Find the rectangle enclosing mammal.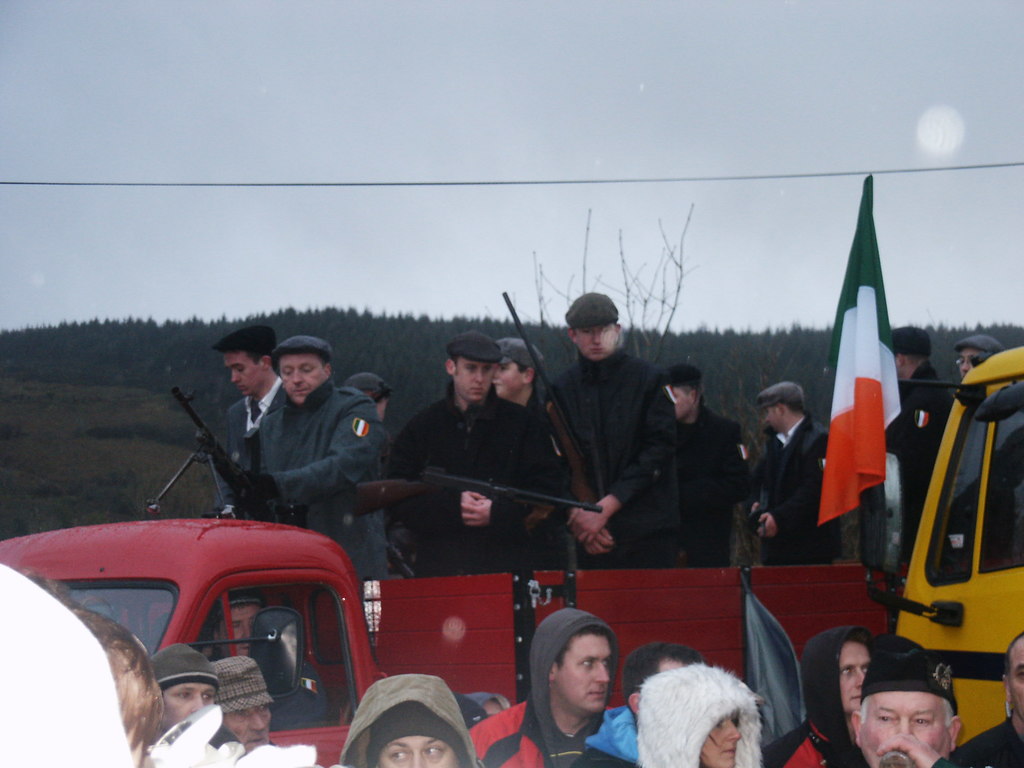
x1=472 y1=687 x2=523 y2=716.
